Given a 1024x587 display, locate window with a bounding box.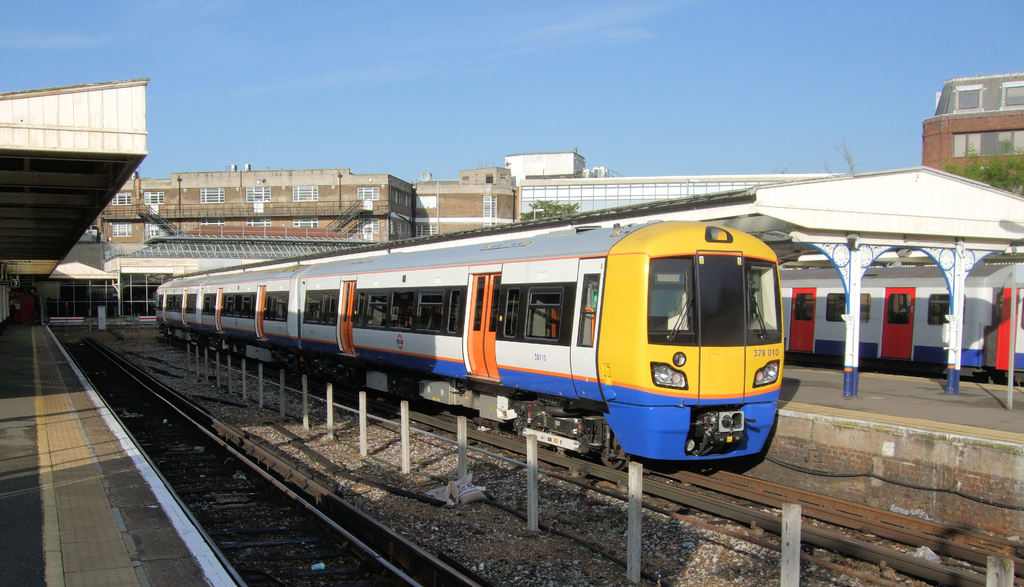
Located: left=827, top=292, right=870, bottom=325.
